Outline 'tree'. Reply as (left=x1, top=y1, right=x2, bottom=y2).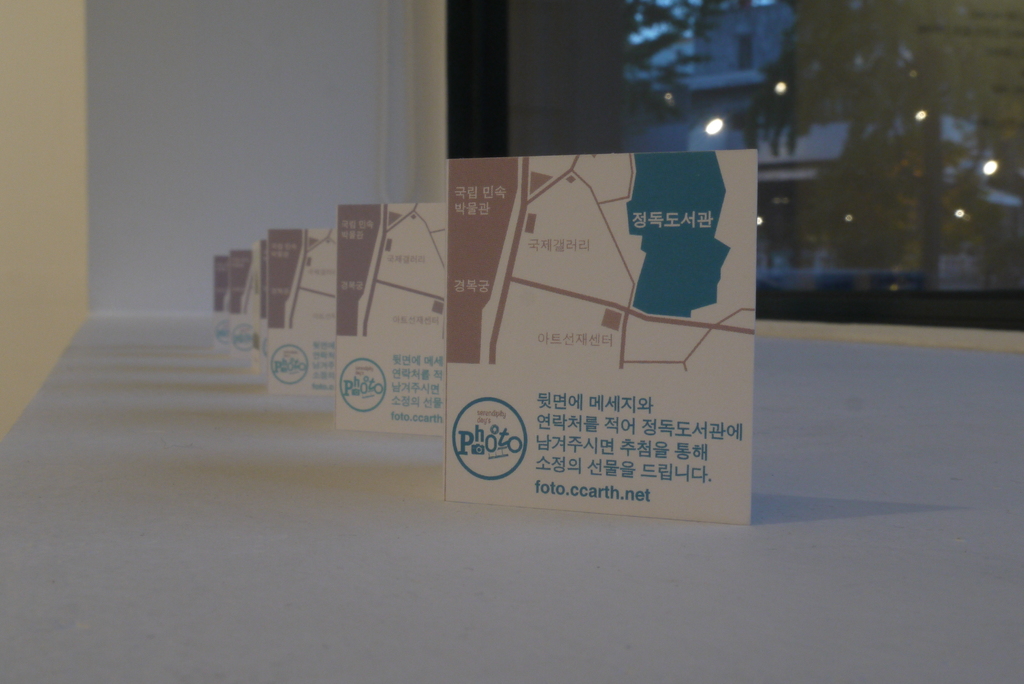
(left=756, top=37, right=1020, bottom=334).
